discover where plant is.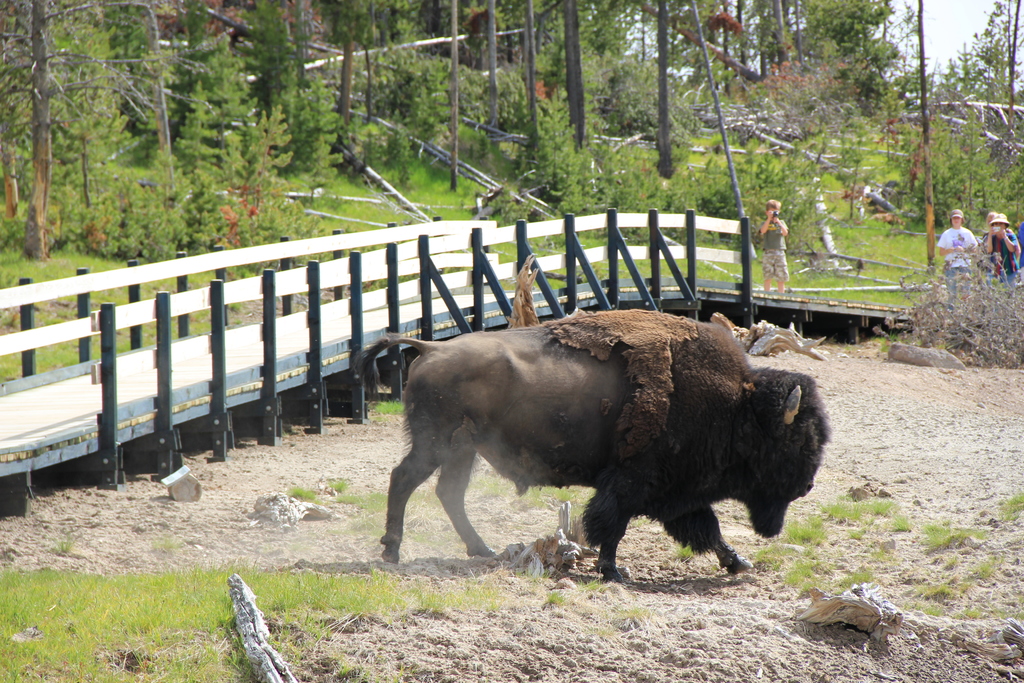
Discovered at bbox=[588, 128, 631, 217].
